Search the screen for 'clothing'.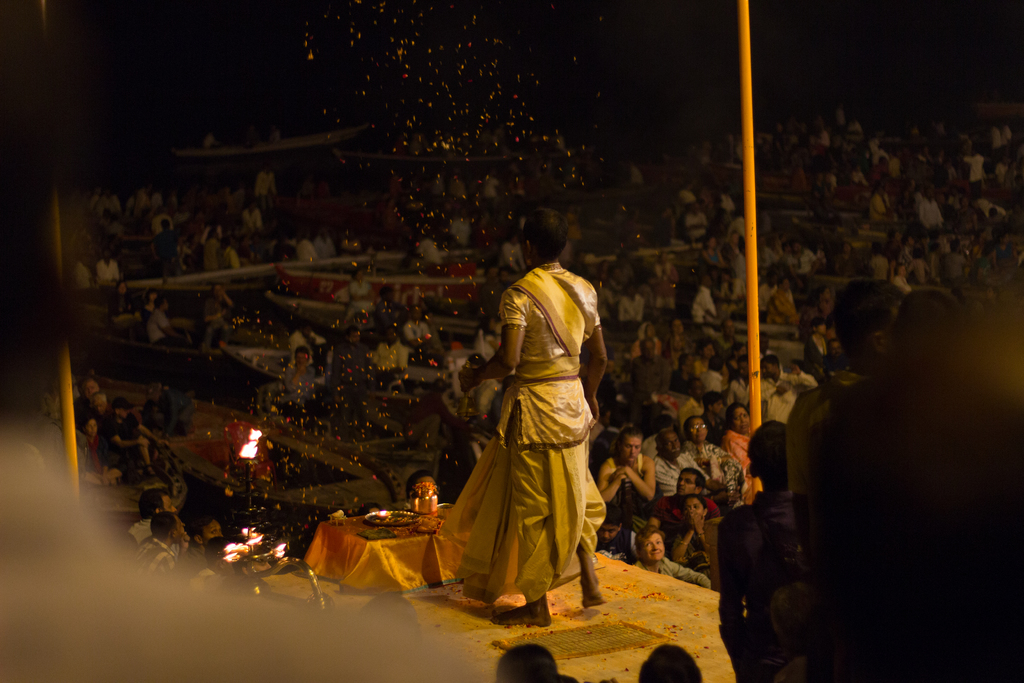
Found at x1=99 y1=261 x2=116 y2=278.
